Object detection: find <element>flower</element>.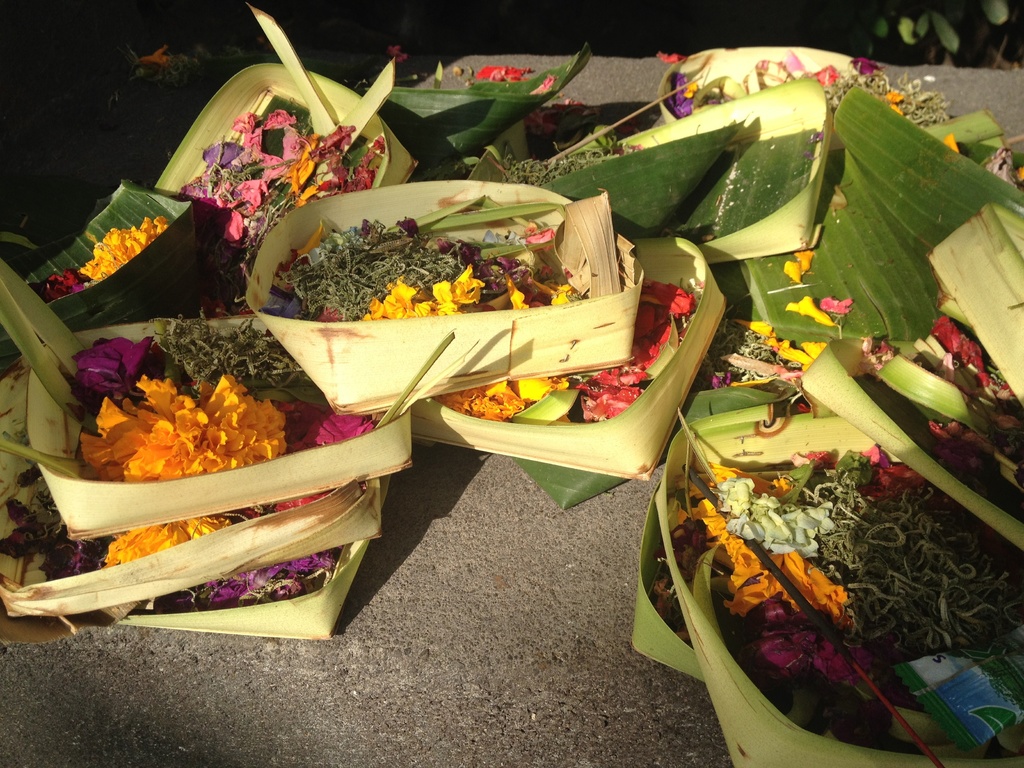
bbox=(784, 295, 837, 325).
